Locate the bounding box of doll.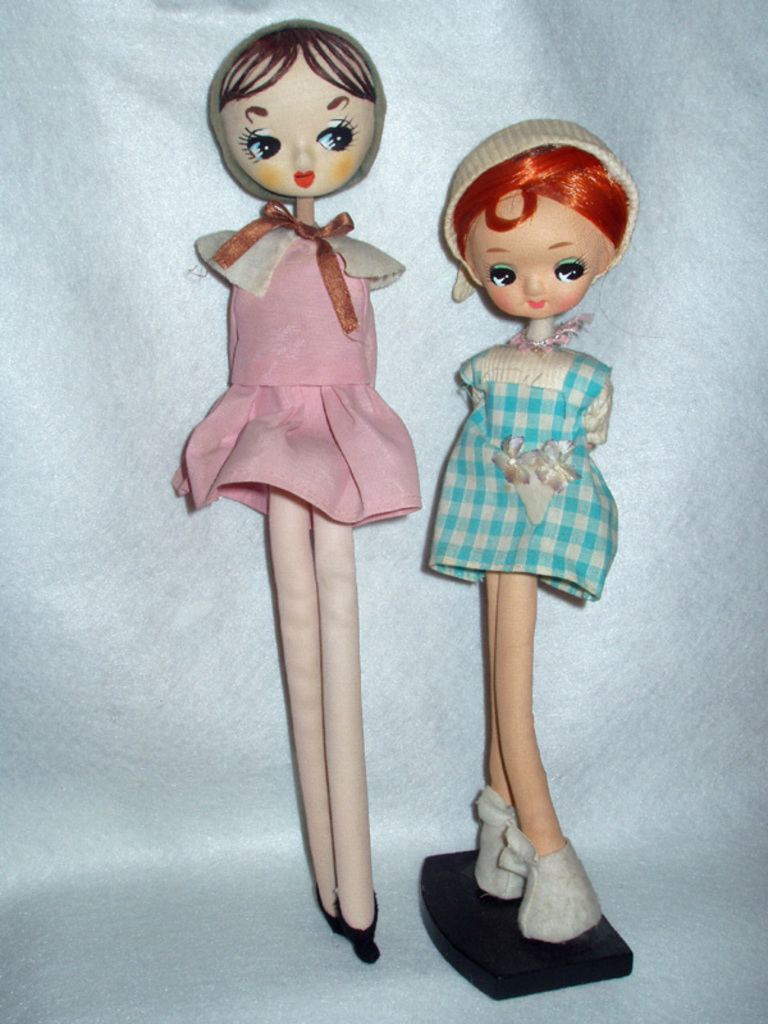
Bounding box: locate(170, 0, 429, 968).
